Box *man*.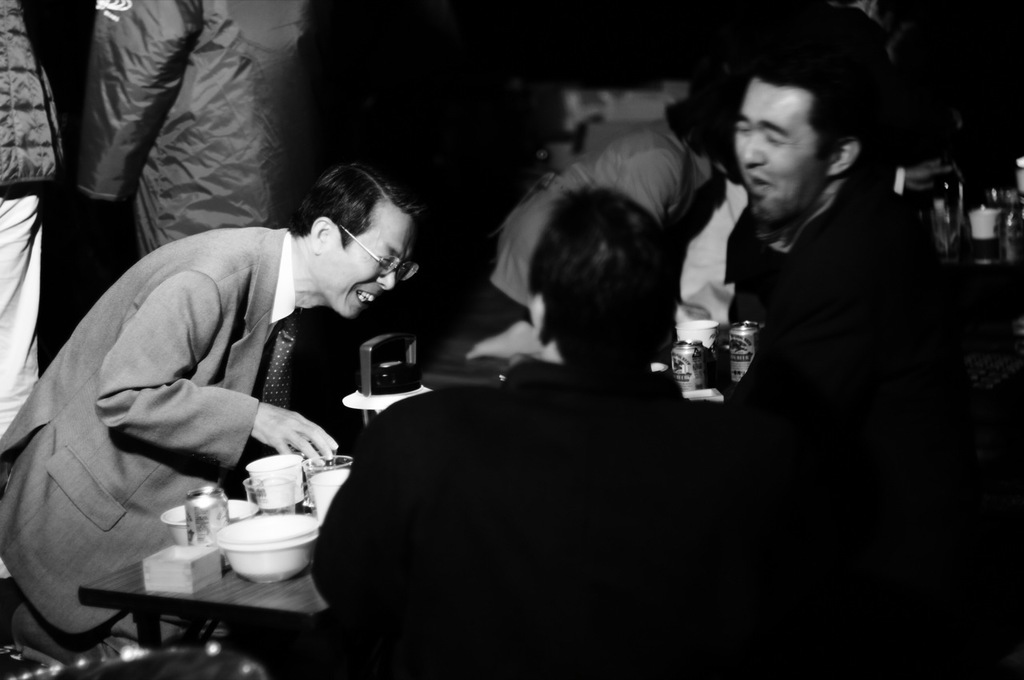
(x1=306, y1=193, x2=718, y2=619).
